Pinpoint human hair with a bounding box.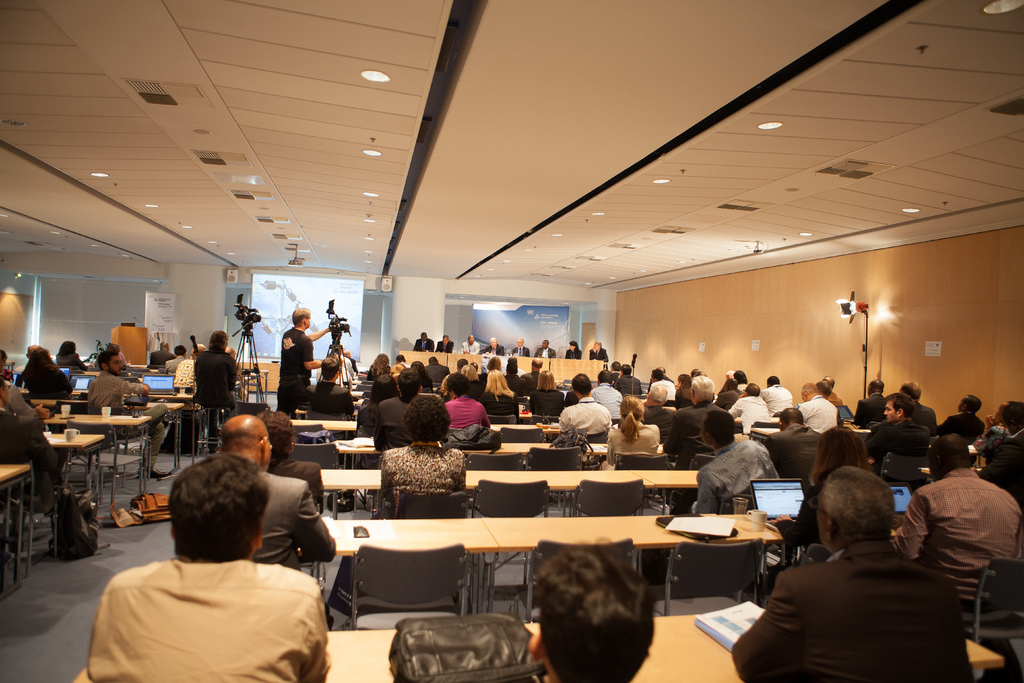
[220,421,265,452].
